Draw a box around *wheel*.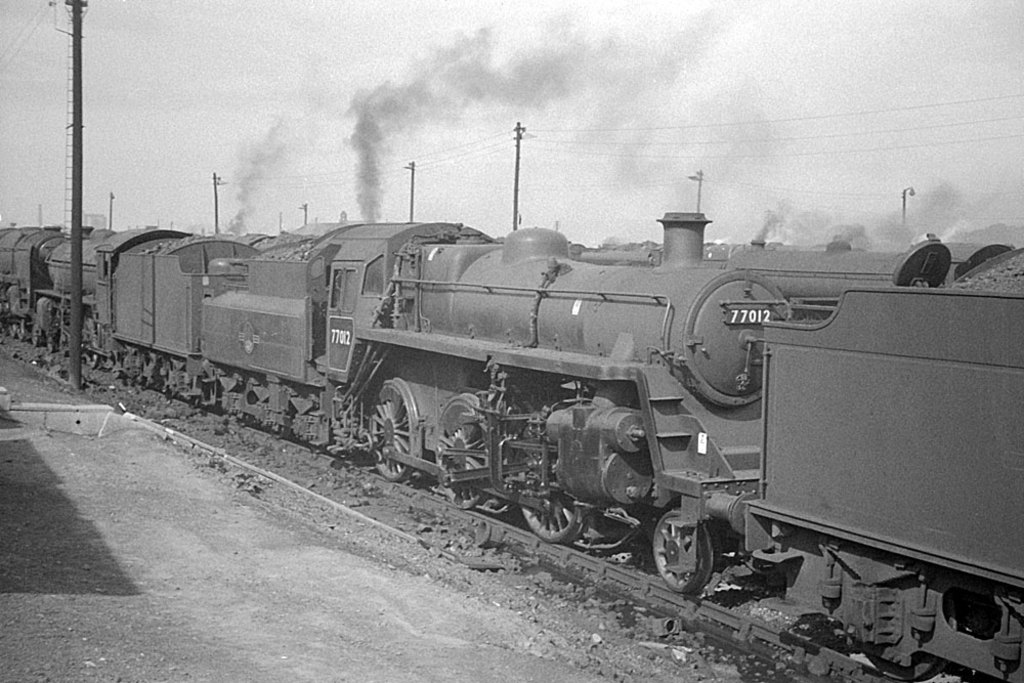
crop(519, 489, 587, 544).
